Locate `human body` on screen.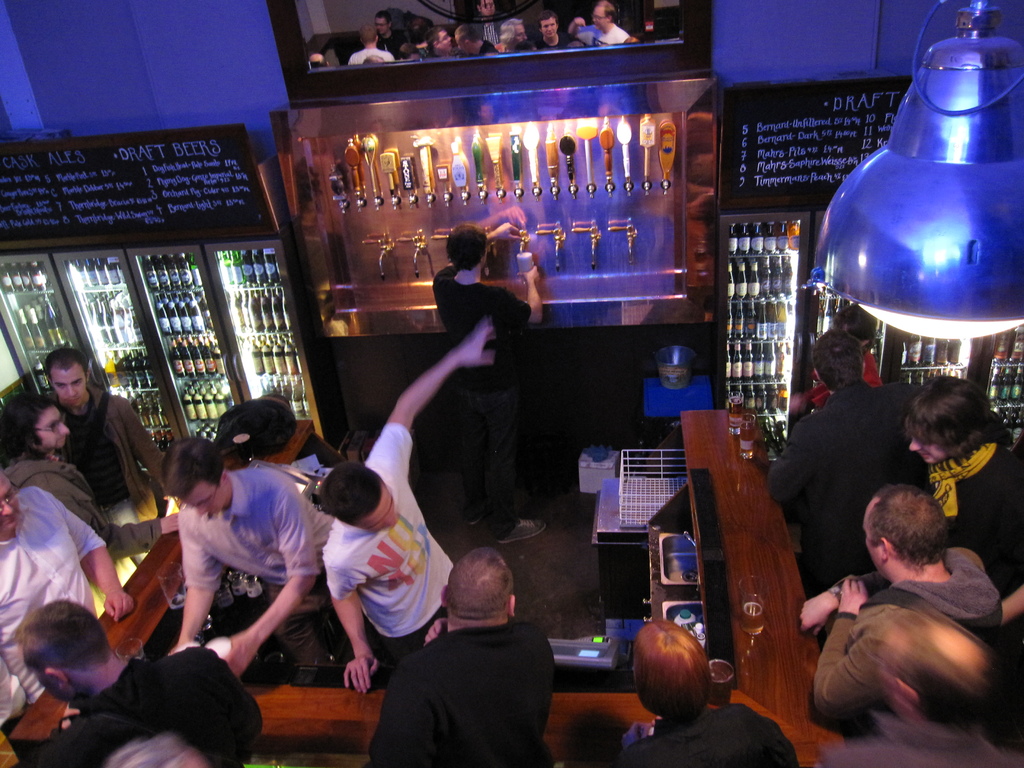
On screen at <region>330, 314, 479, 698</region>.
